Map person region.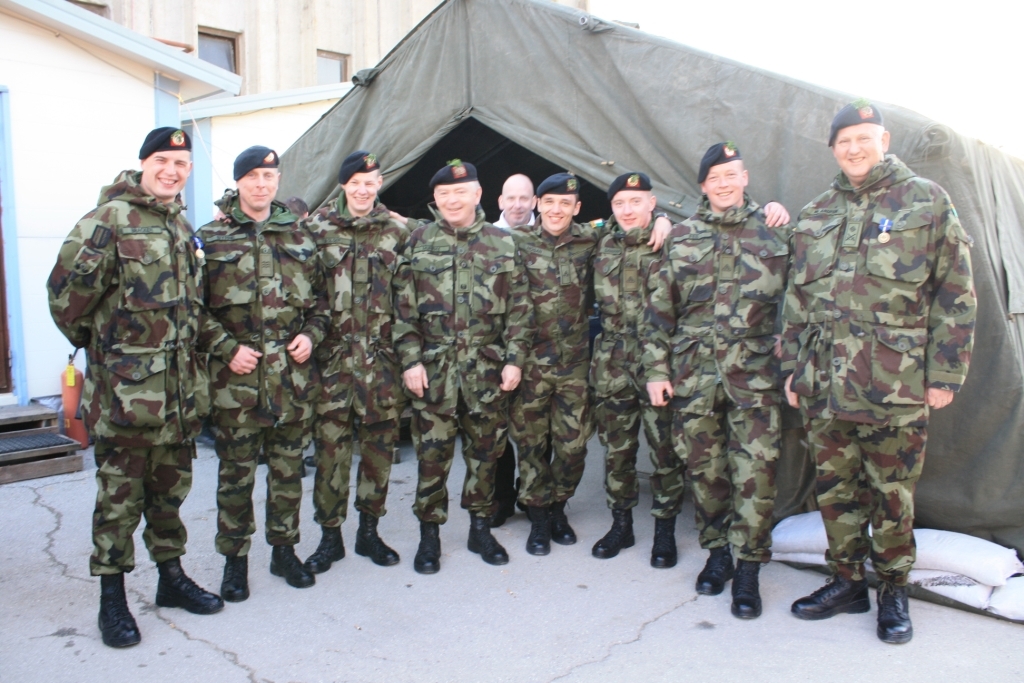
Mapped to bbox(644, 139, 795, 620).
